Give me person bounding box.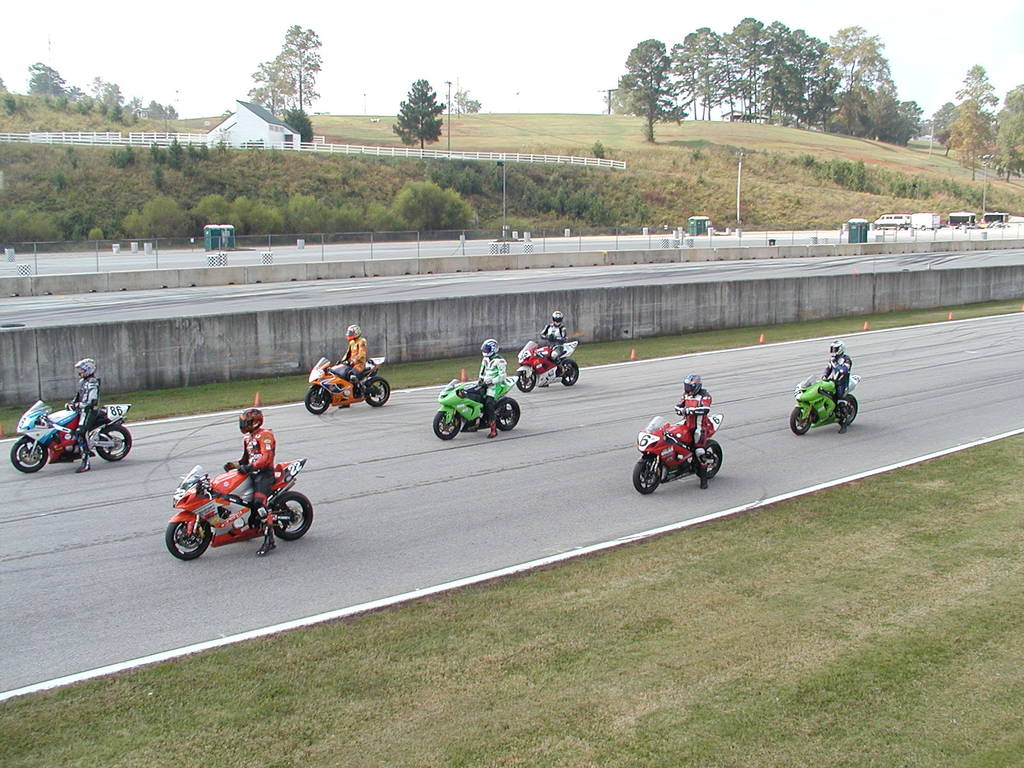
detection(822, 340, 849, 430).
